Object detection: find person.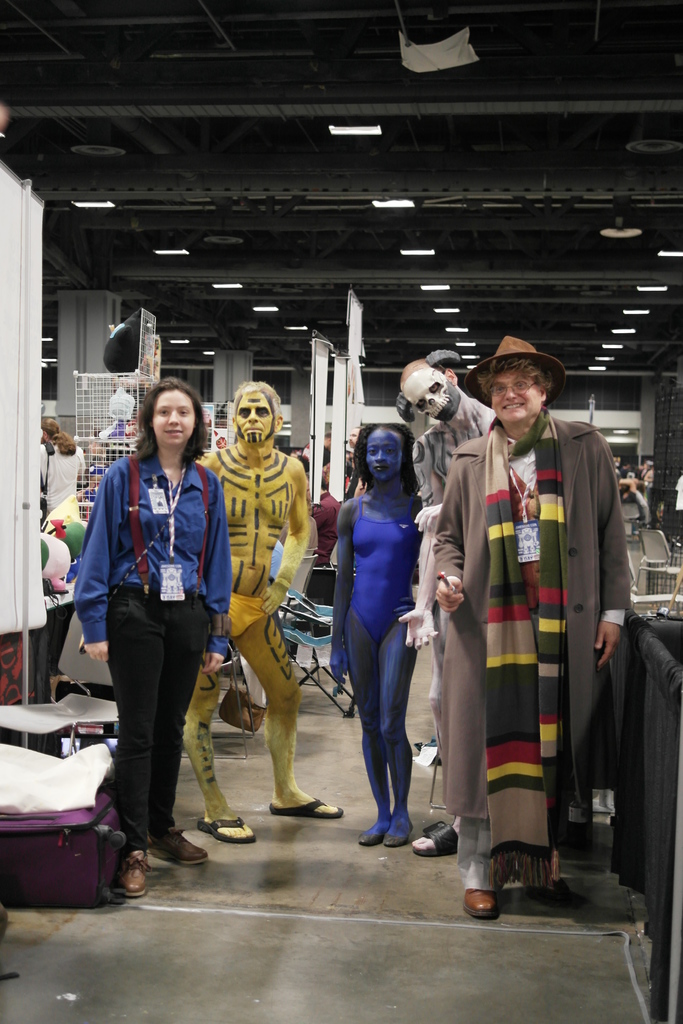
[310,470,347,568].
